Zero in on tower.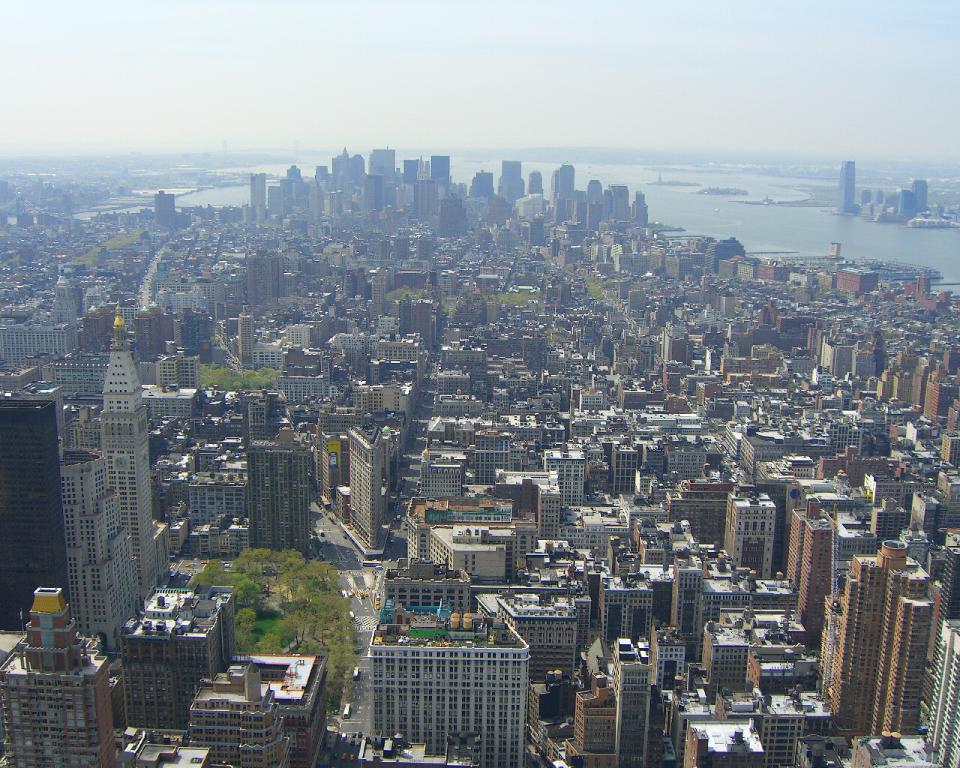
Zeroed in: <box>662,315,694,391</box>.
